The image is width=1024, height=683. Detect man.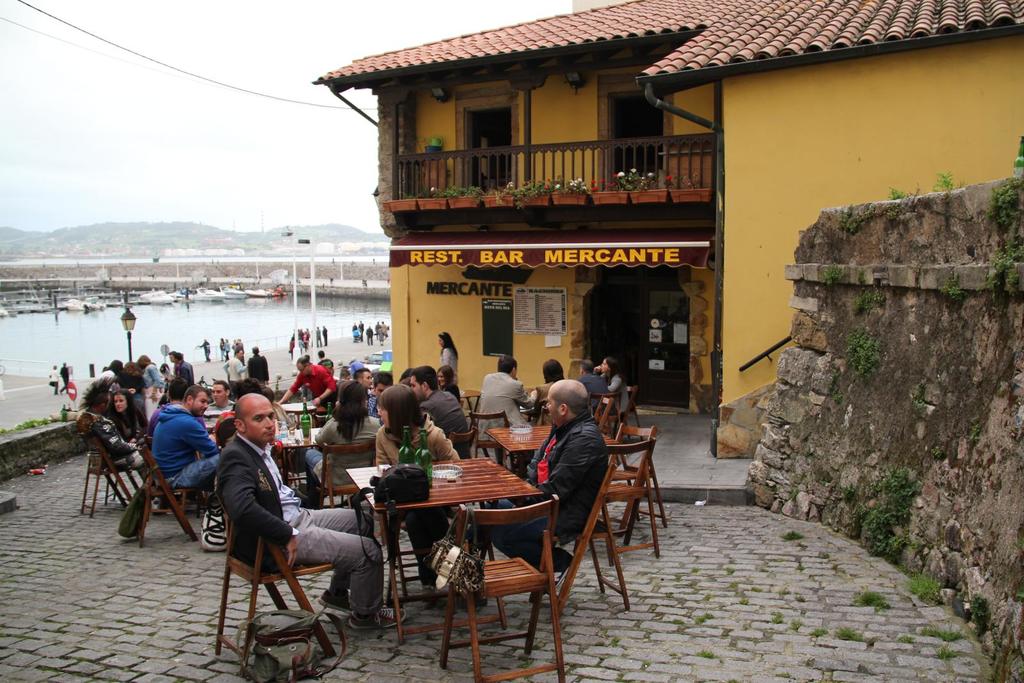
Detection: 173/350/195/380.
